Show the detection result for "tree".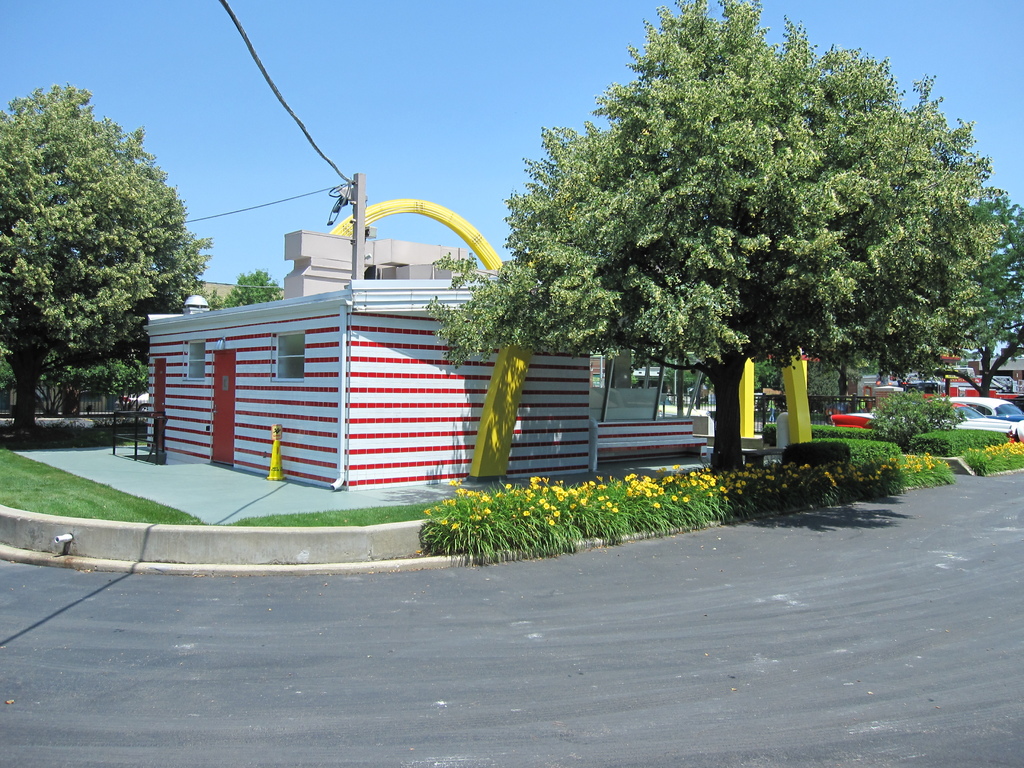
select_region(219, 263, 285, 309).
